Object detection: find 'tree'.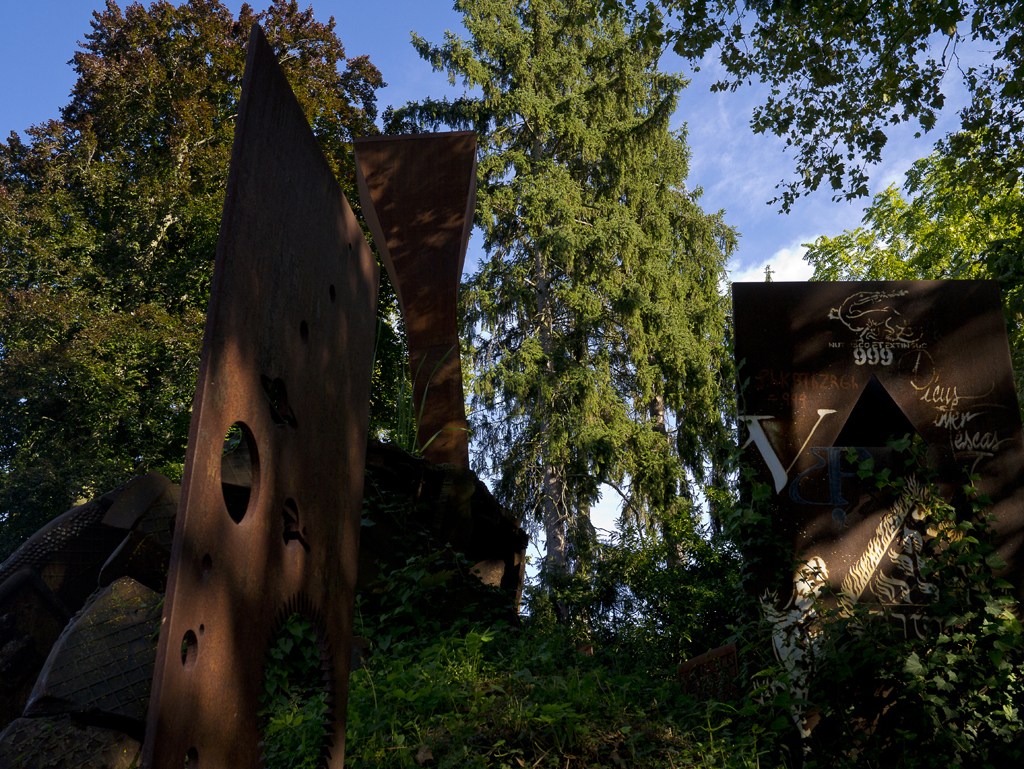
x1=799, y1=116, x2=1023, y2=285.
